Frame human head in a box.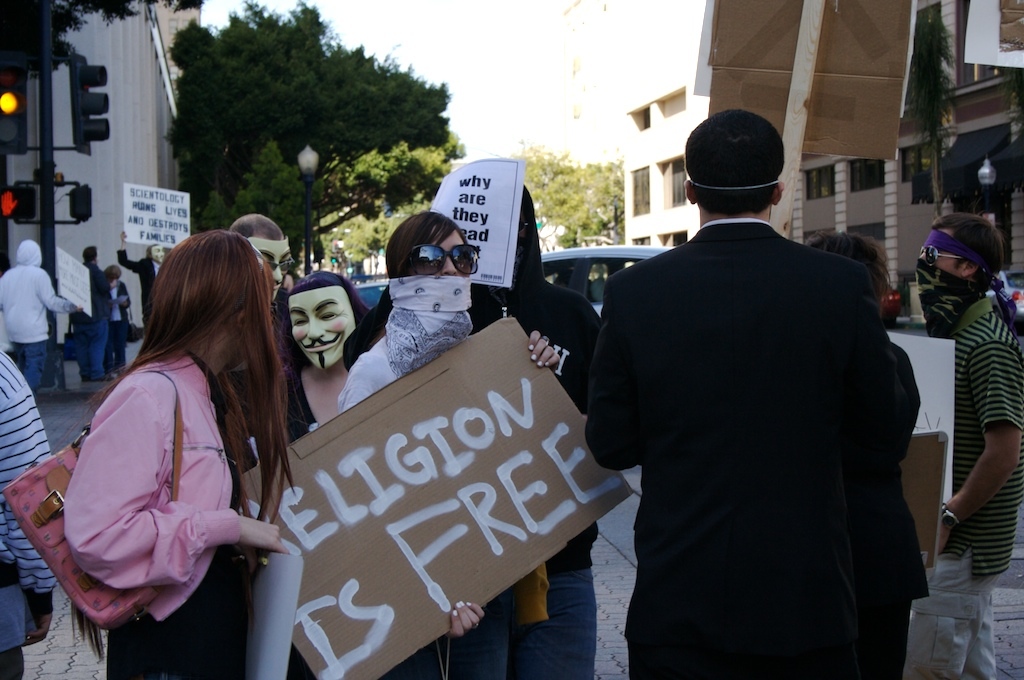
BBox(146, 237, 162, 264).
